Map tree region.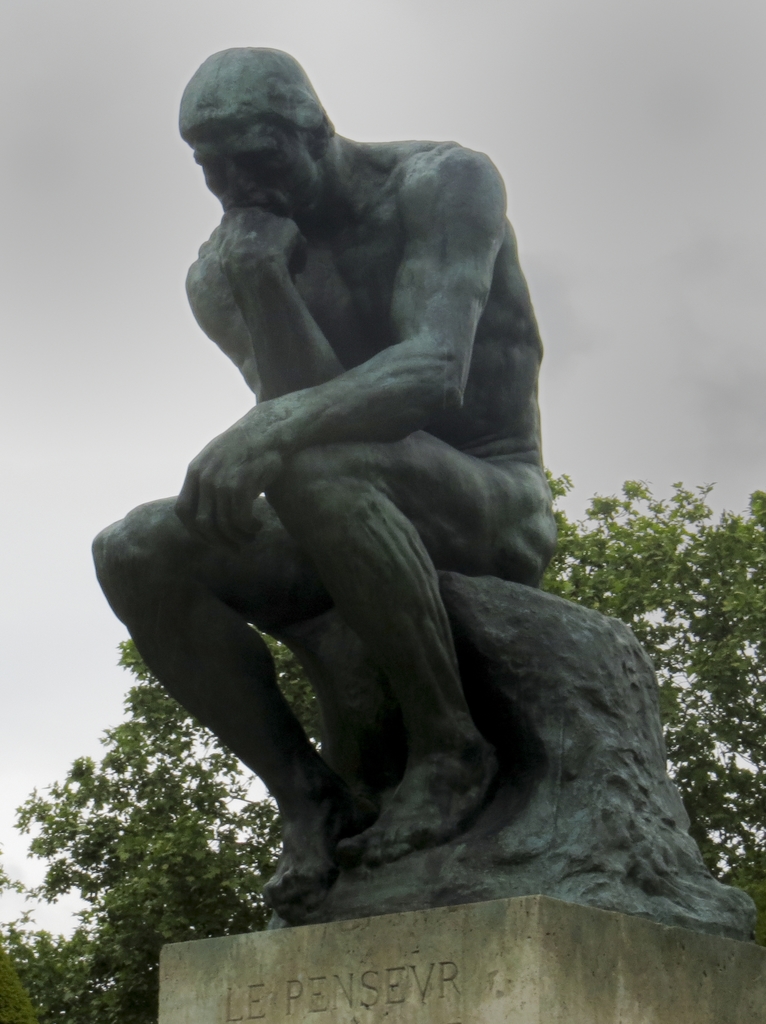
Mapped to x1=1 y1=460 x2=765 y2=1019.
